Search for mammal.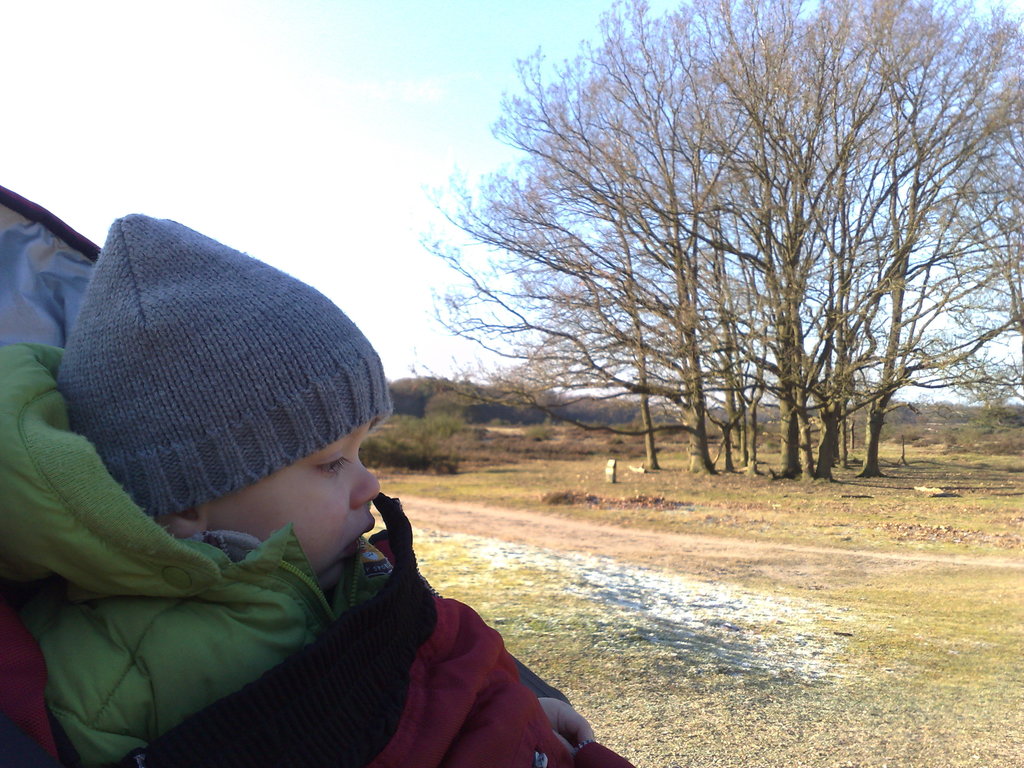
Found at bbox(4, 362, 632, 748).
